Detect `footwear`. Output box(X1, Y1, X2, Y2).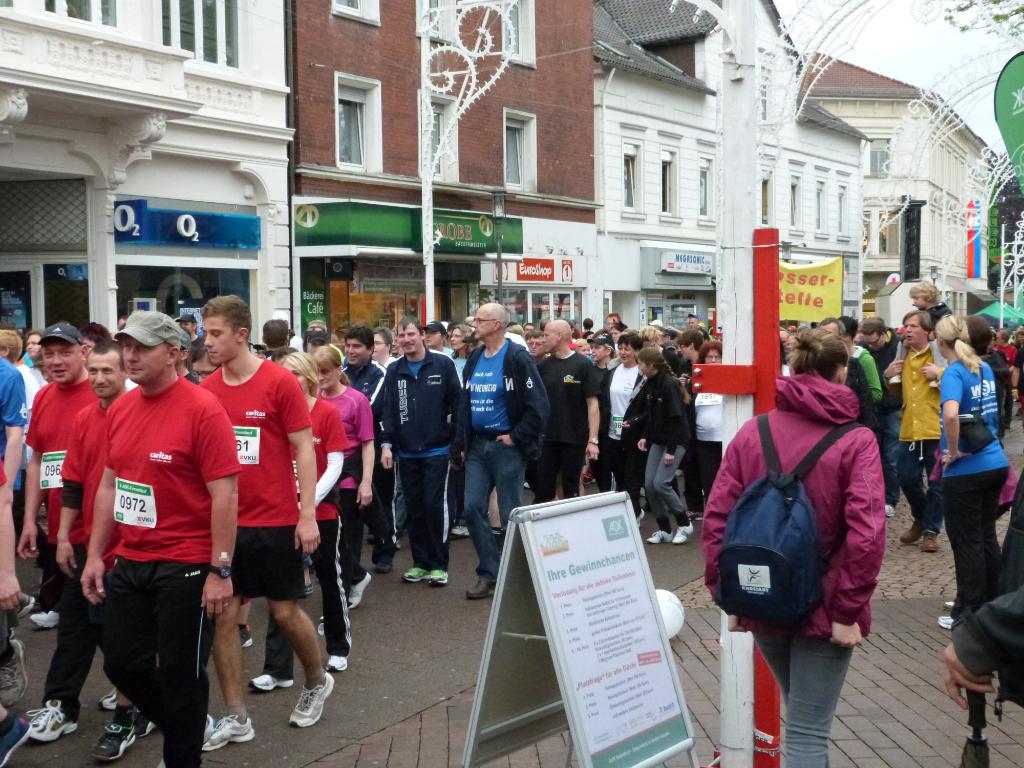
box(646, 529, 671, 548).
